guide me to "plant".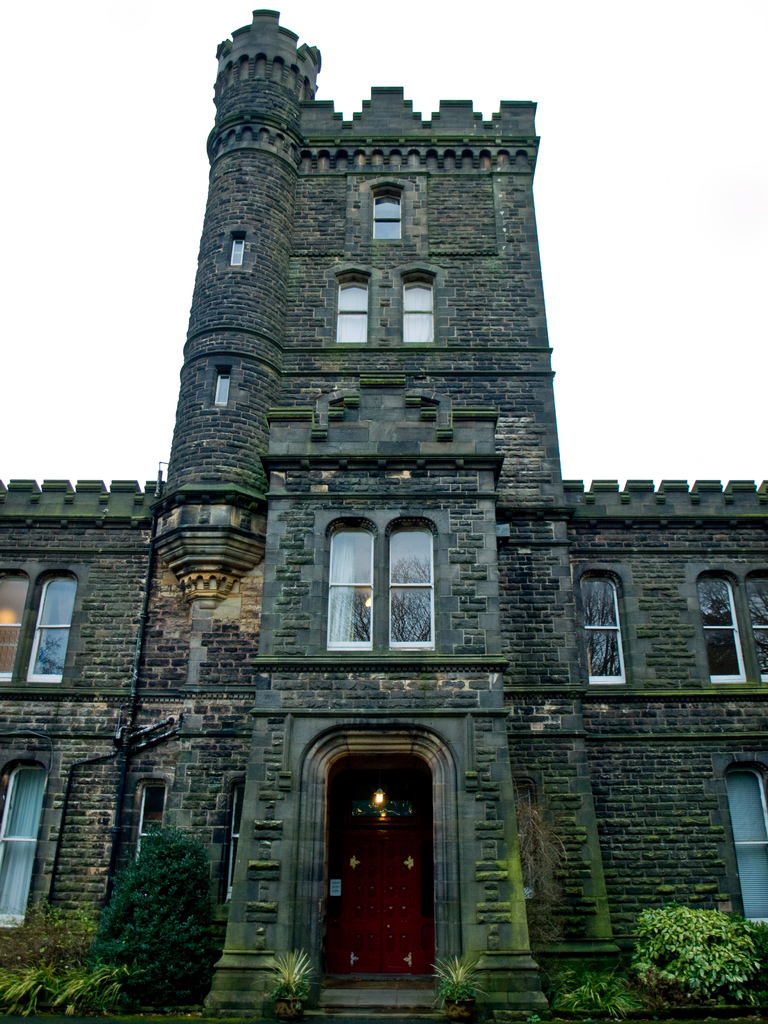
Guidance: (86,835,228,1023).
